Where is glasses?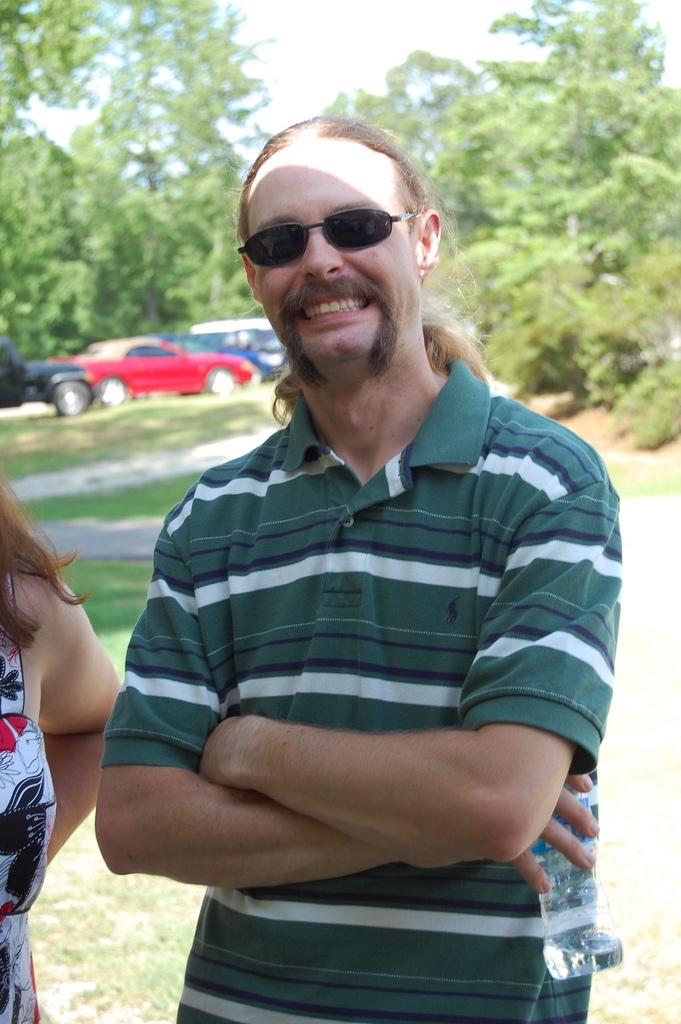
locate(229, 203, 436, 278).
